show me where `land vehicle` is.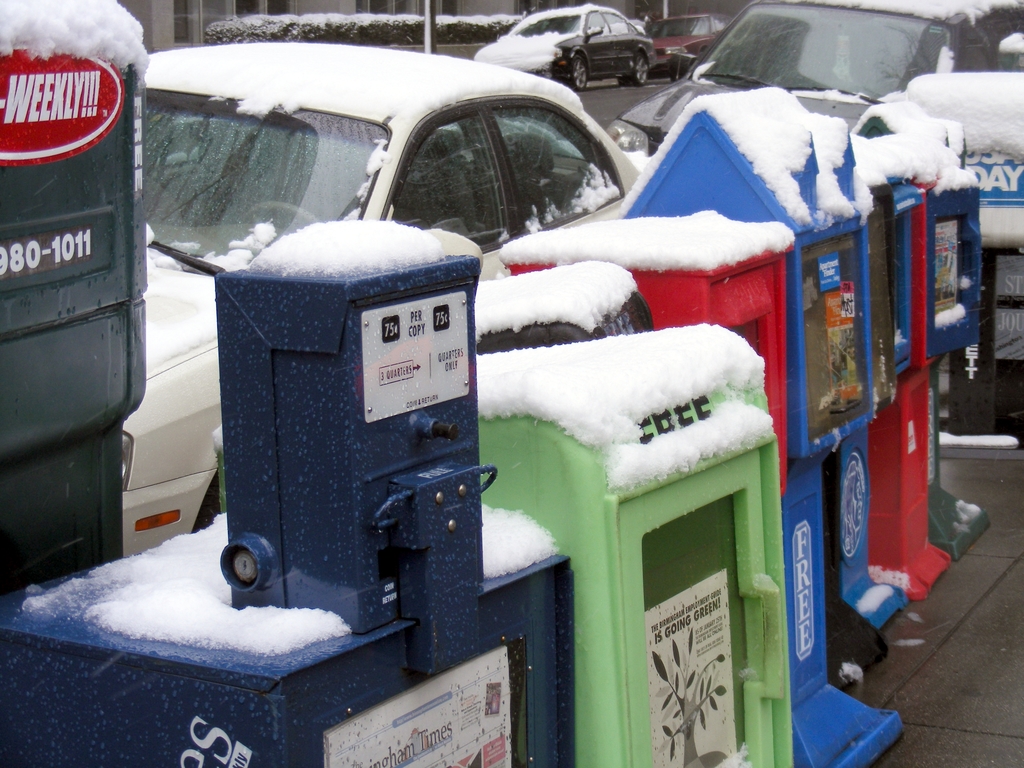
`land vehicle` is at 647 15 729 73.
